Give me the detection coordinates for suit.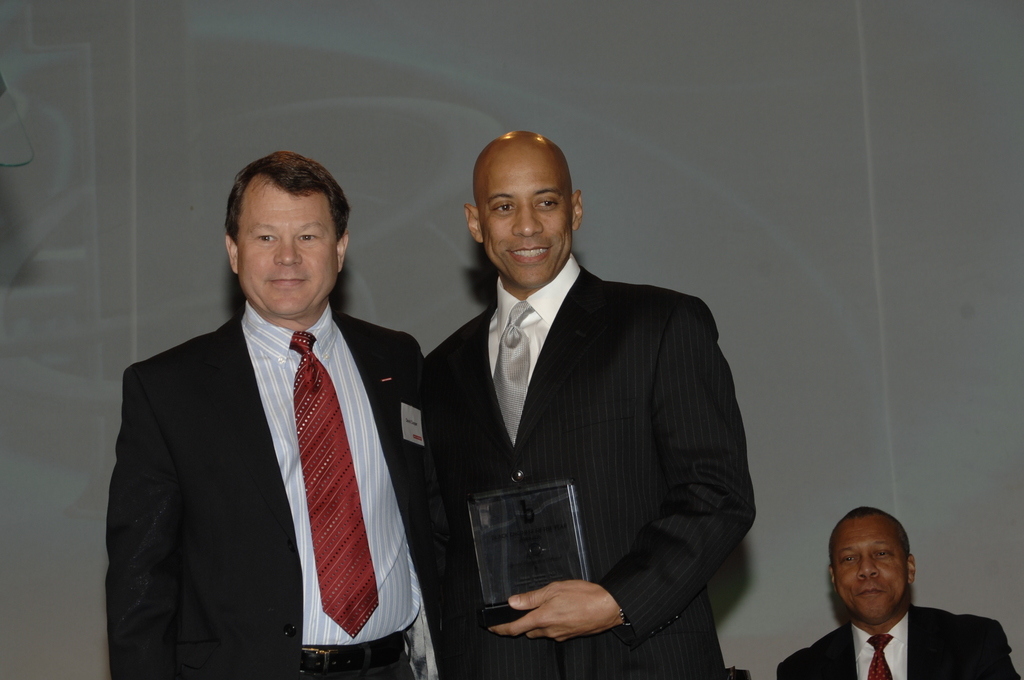
rect(109, 187, 435, 675).
